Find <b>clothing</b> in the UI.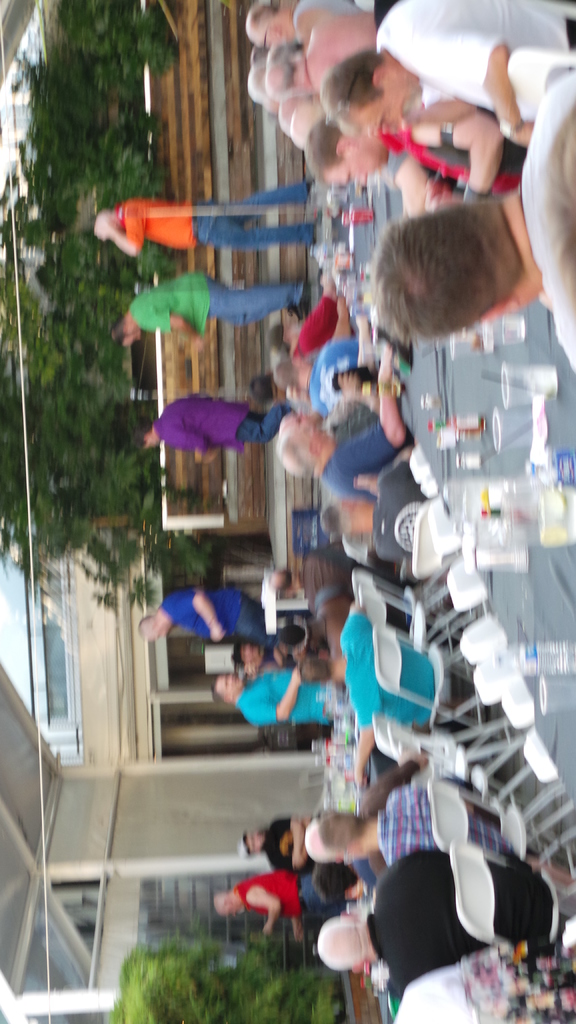
UI element at 127, 268, 302, 333.
